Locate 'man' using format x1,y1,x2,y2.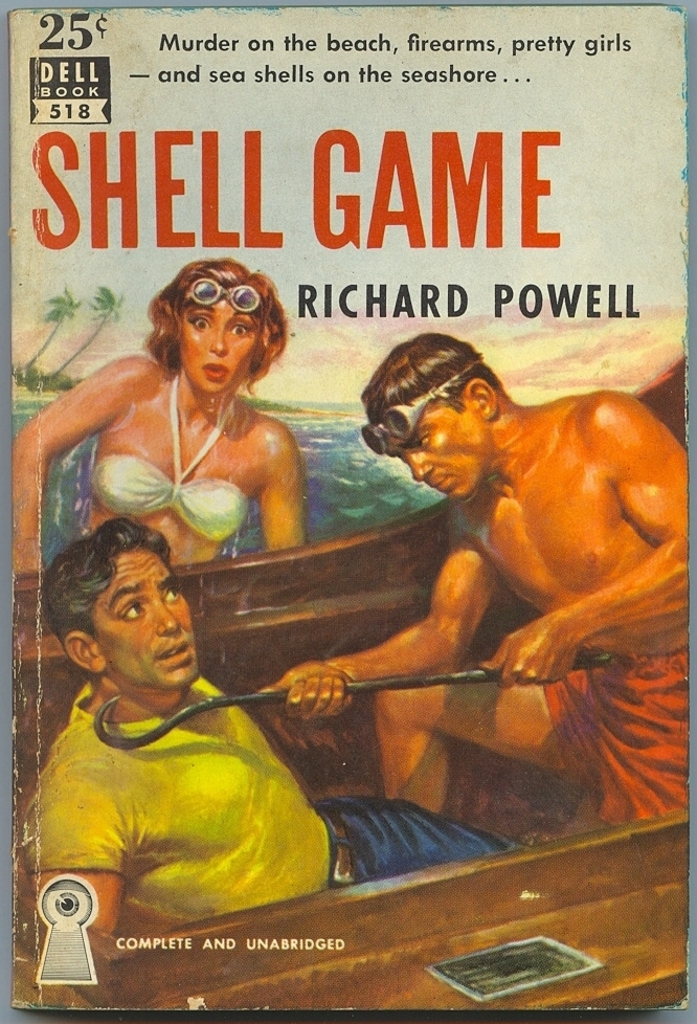
313,330,693,750.
